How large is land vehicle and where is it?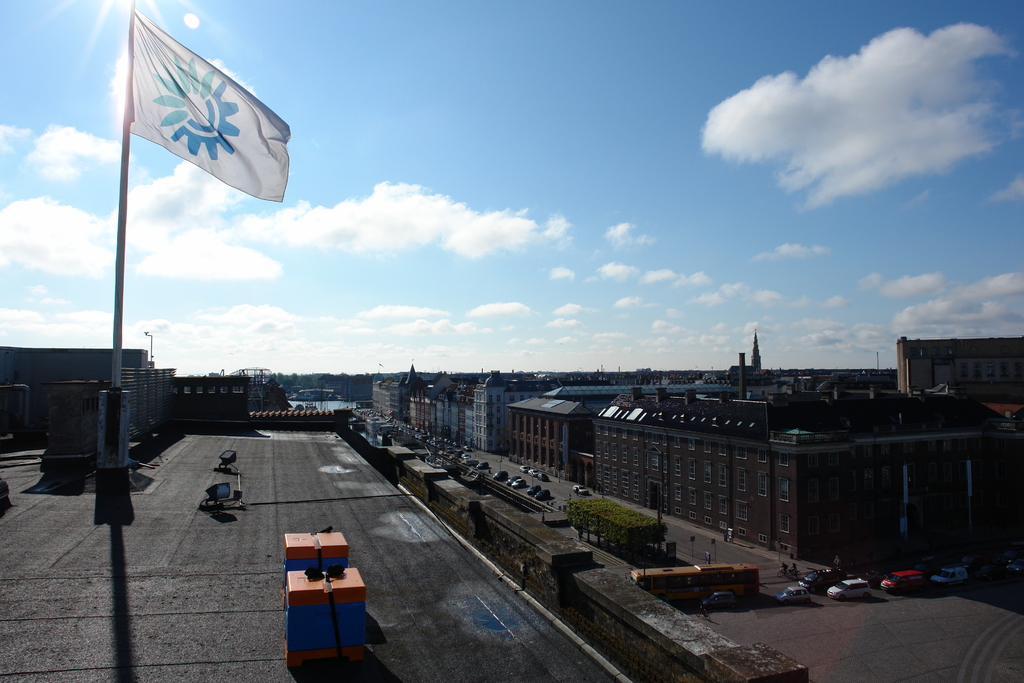
Bounding box: select_region(522, 468, 525, 470).
